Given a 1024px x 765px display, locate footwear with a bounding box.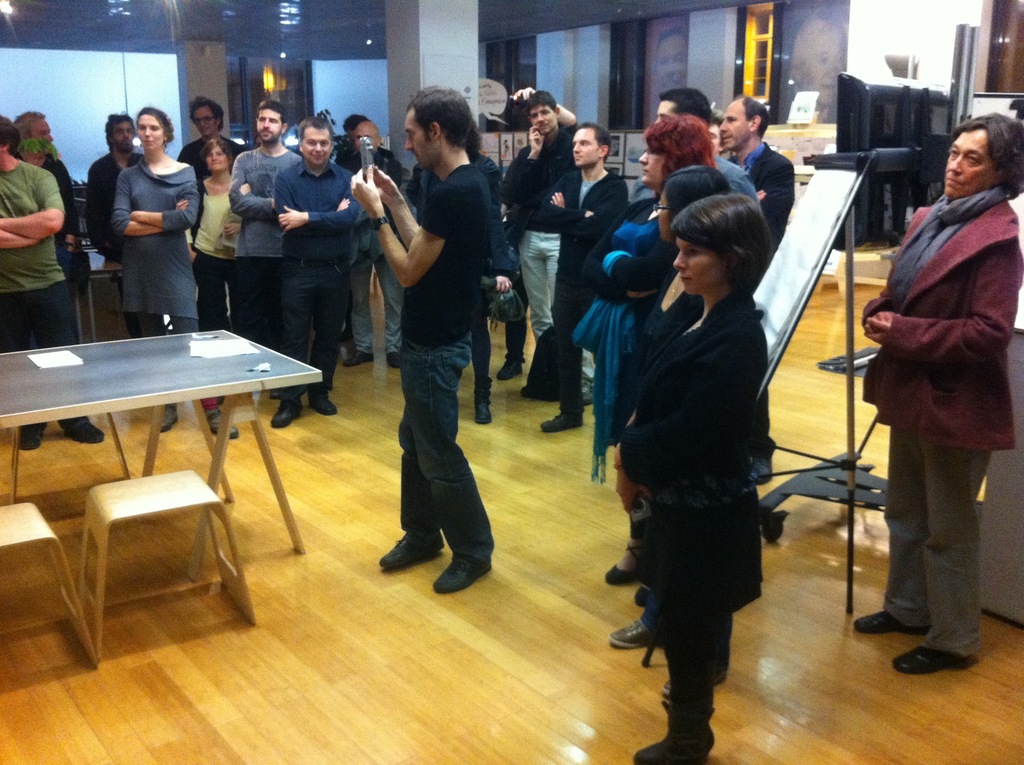
Located: bbox(152, 403, 181, 434).
